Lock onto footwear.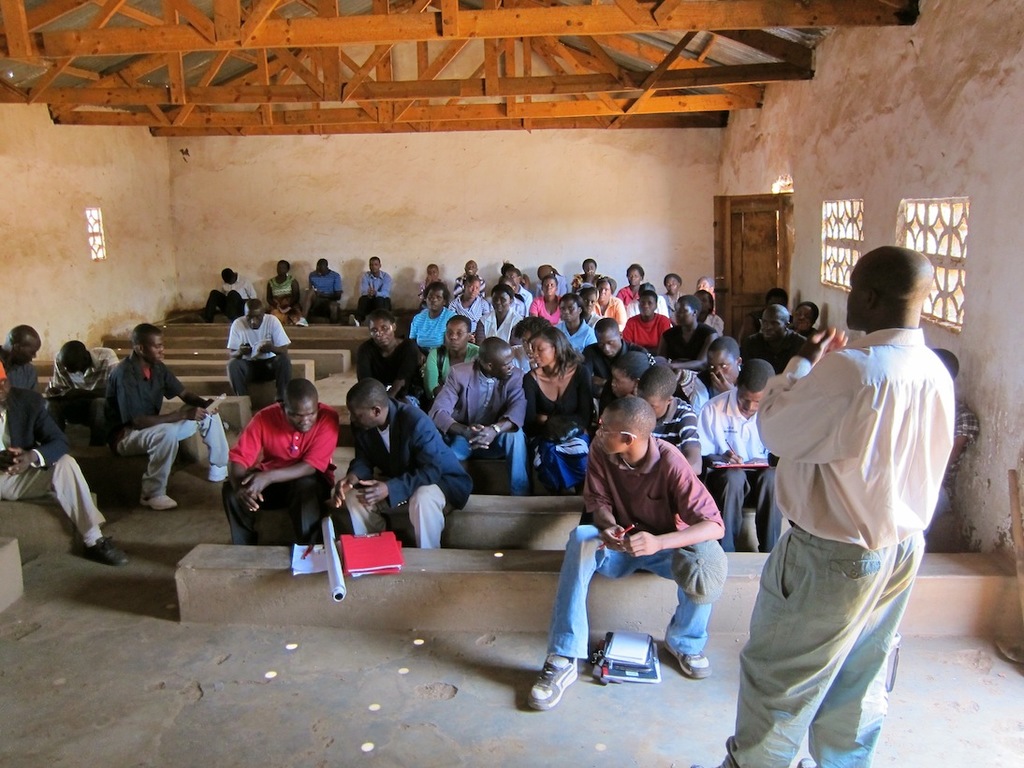
Locked: x1=294, y1=315, x2=308, y2=326.
